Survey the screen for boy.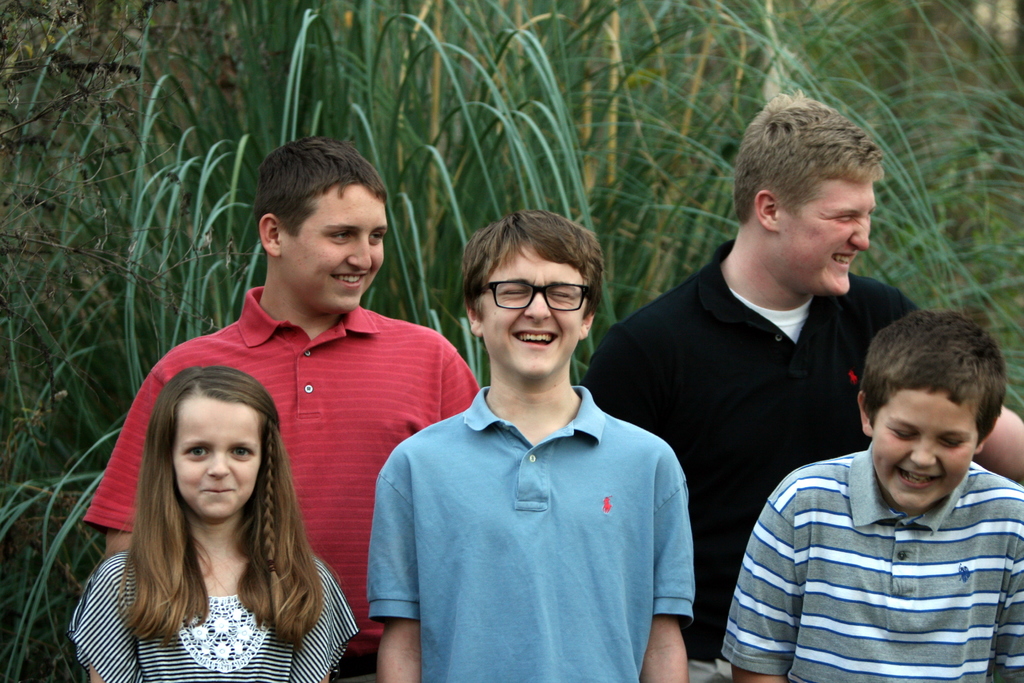
Survey found: 369,211,702,682.
